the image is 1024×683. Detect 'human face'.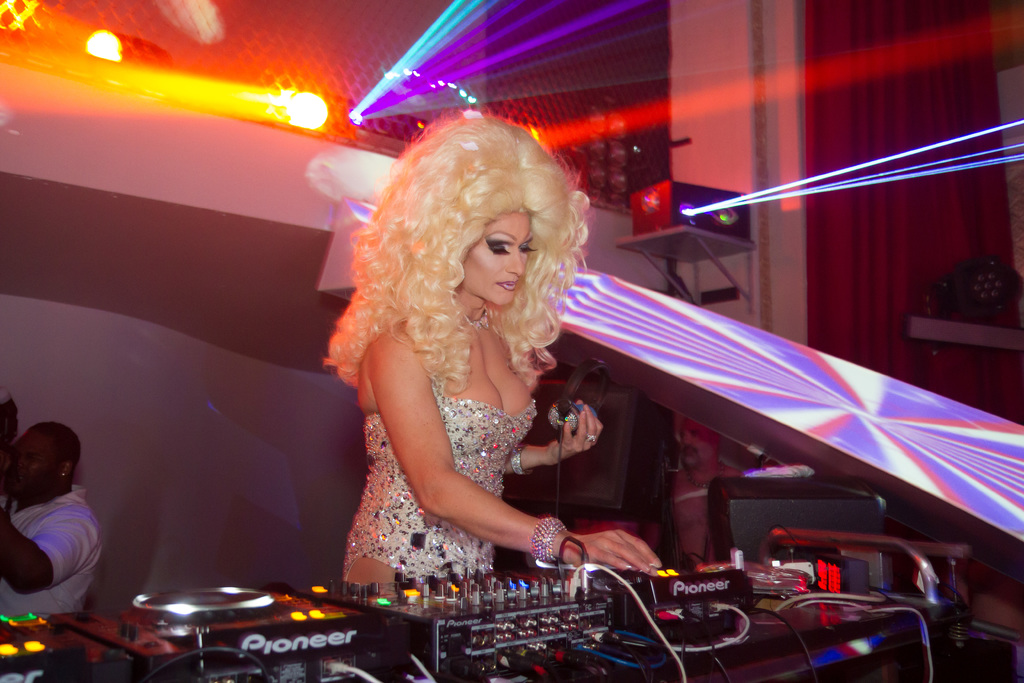
Detection: left=0, top=431, right=59, bottom=498.
